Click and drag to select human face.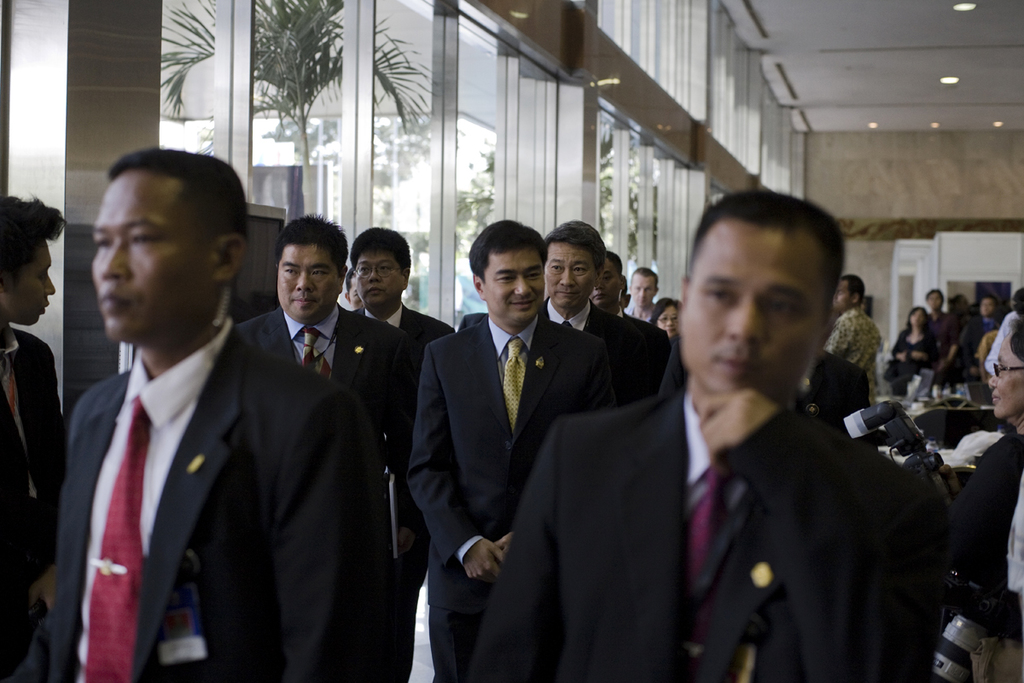
Selection: 90/174/208/347.
